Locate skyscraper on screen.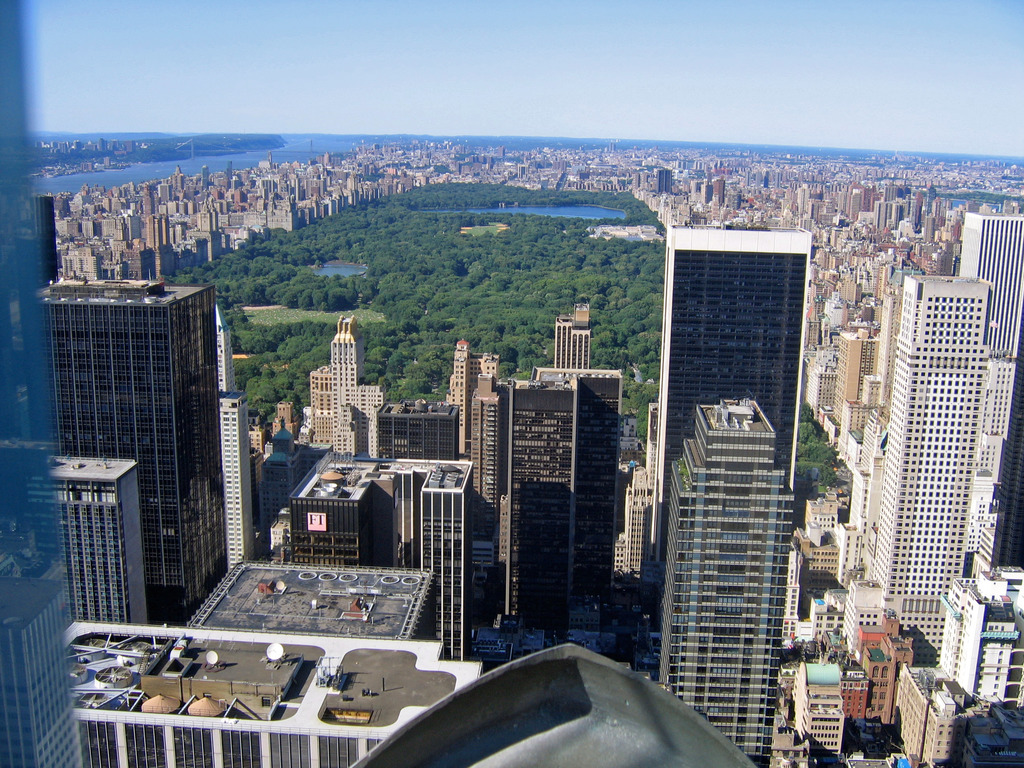
On screen at 454 335 498 444.
